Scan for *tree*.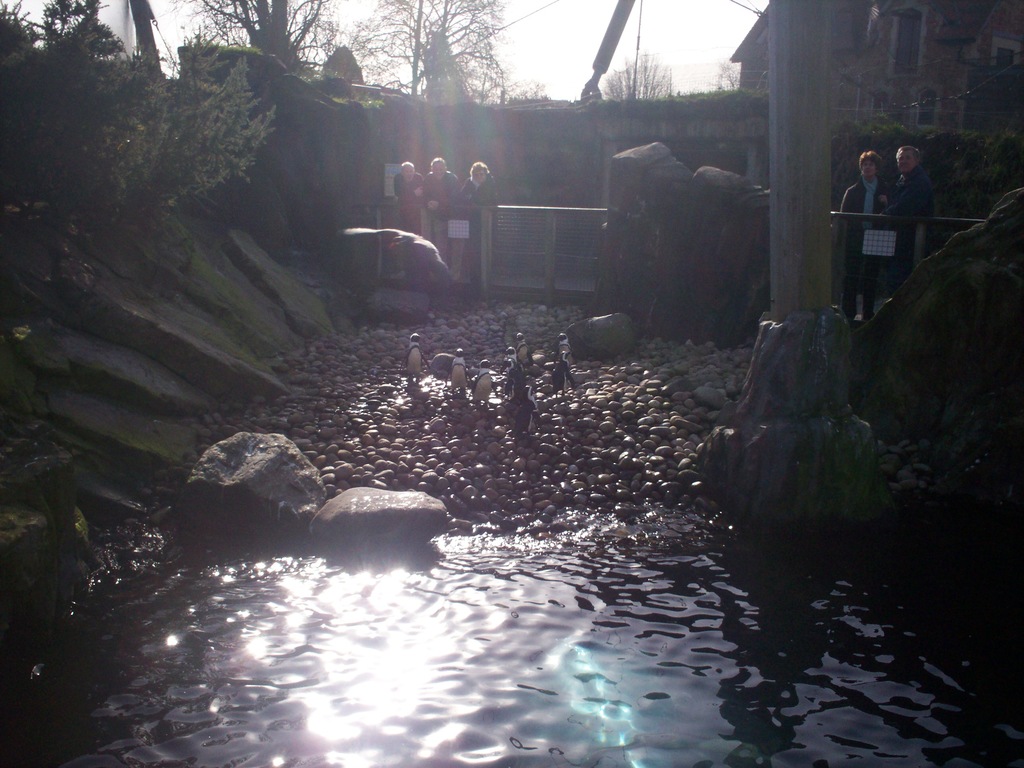
Scan result: [351,0,505,110].
